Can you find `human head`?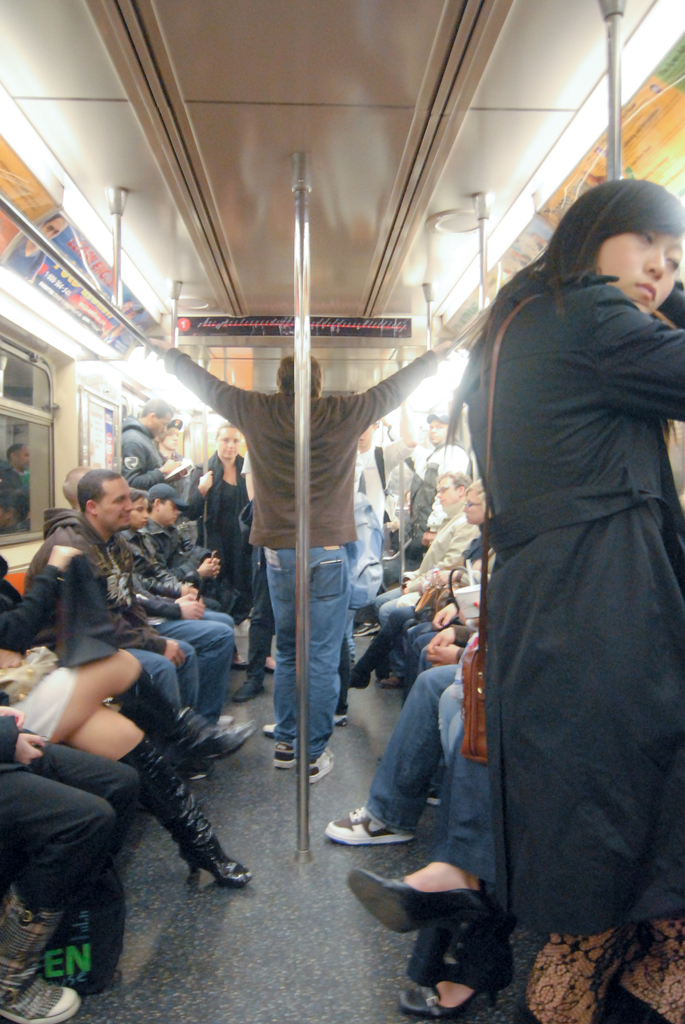
Yes, bounding box: [462,479,484,526].
